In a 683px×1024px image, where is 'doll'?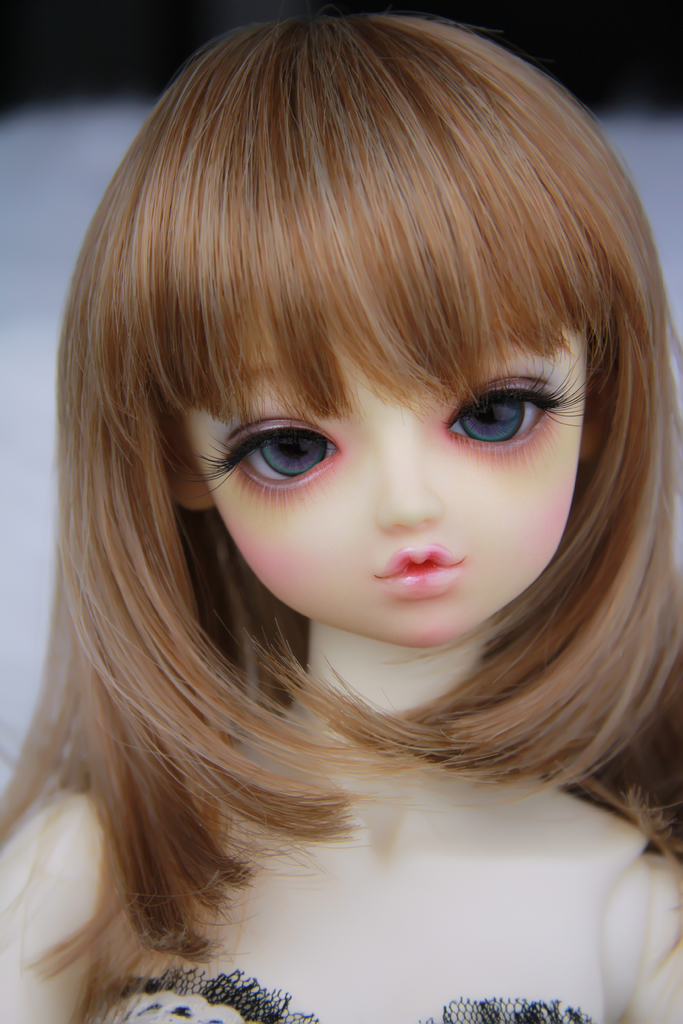
(left=6, top=6, right=682, bottom=1023).
